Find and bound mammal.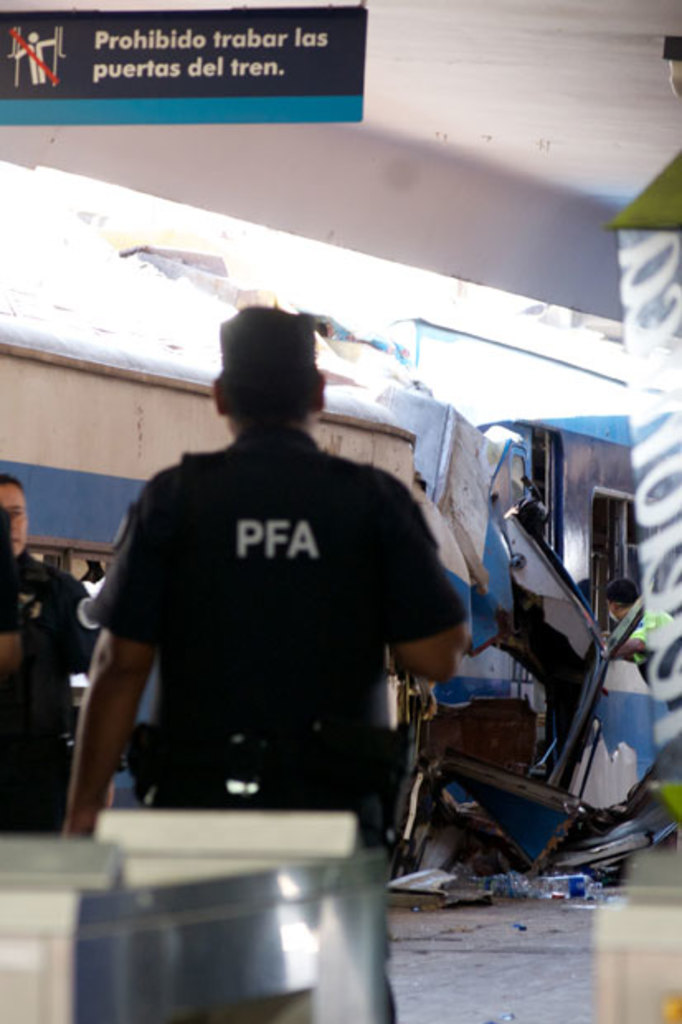
Bound: {"left": 0, "top": 476, "right": 91, "bottom": 836}.
